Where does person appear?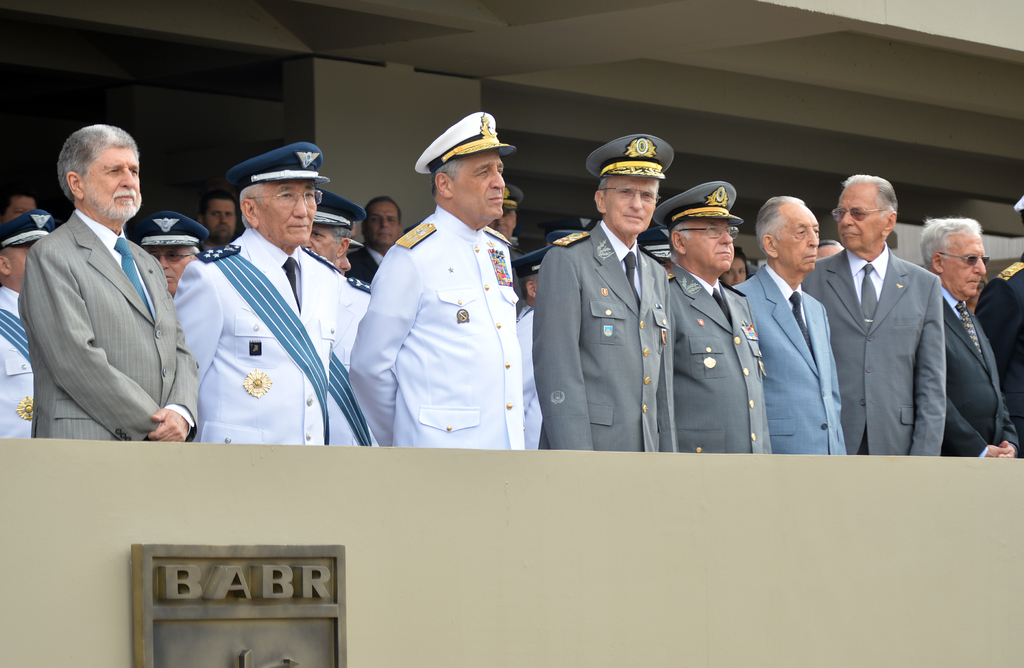
Appears at <region>305, 183, 371, 450</region>.
